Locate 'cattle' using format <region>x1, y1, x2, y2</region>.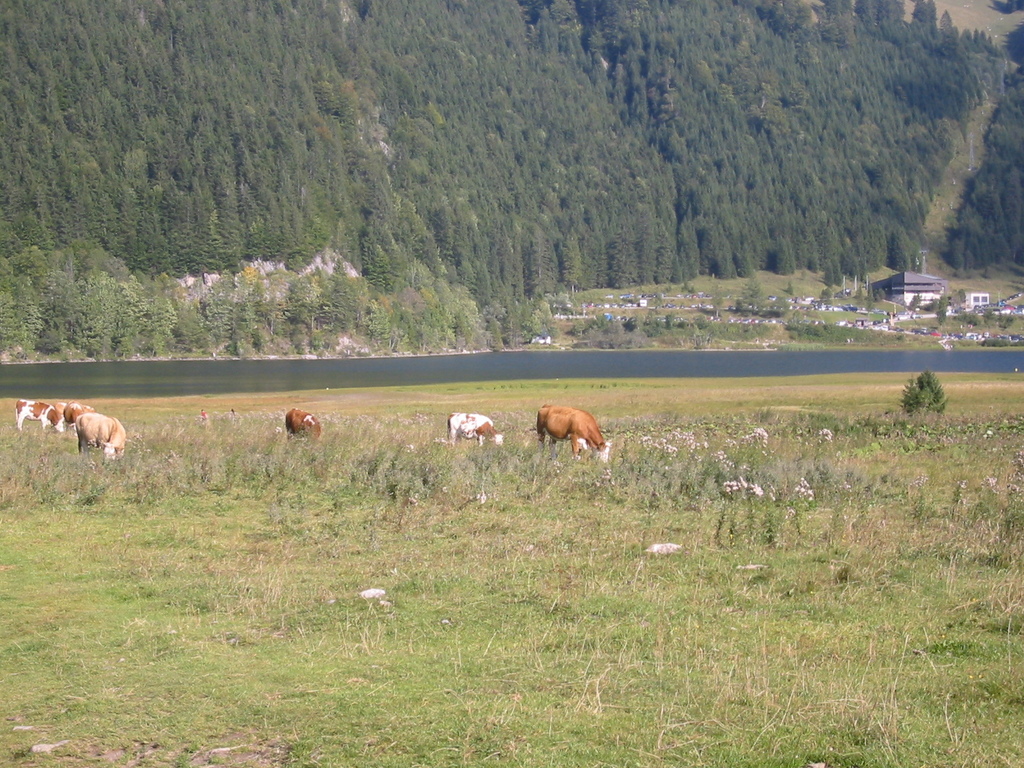
<region>14, 397, 66, 430</region>.
